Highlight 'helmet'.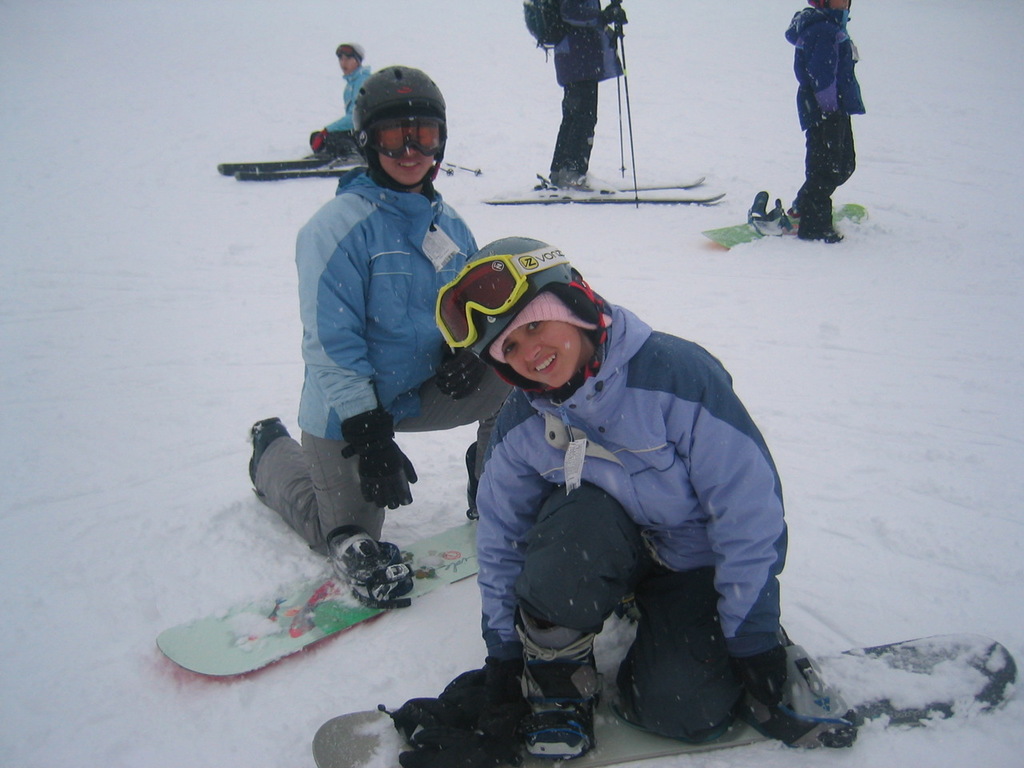
Highlighted region: 329:58:441:183.
